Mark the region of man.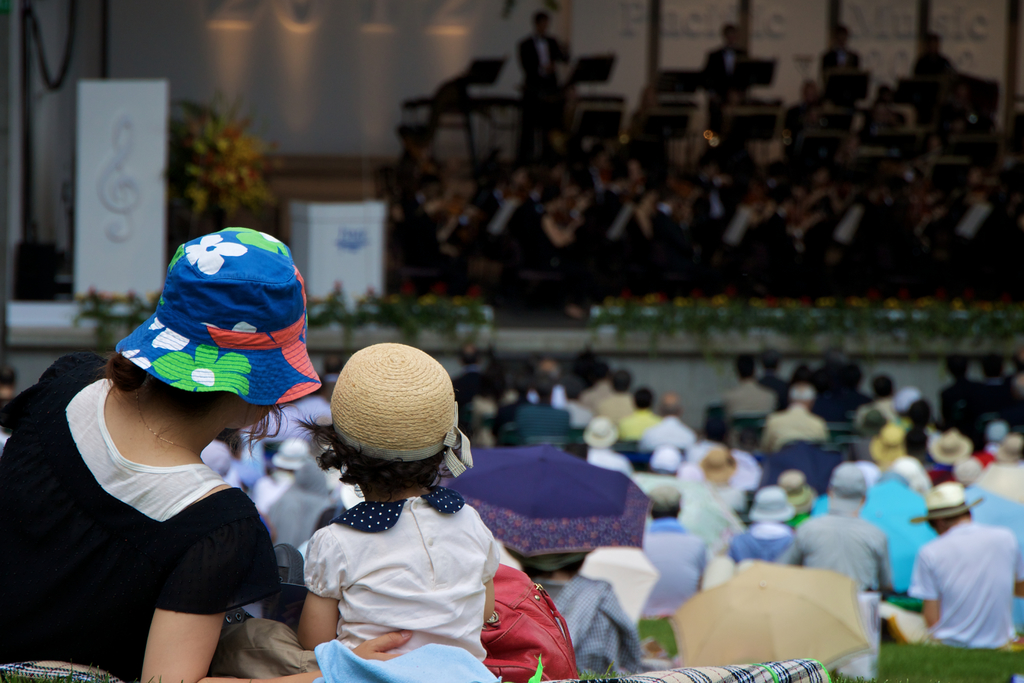
Region: bbox=[518, 375, 573, 435].
